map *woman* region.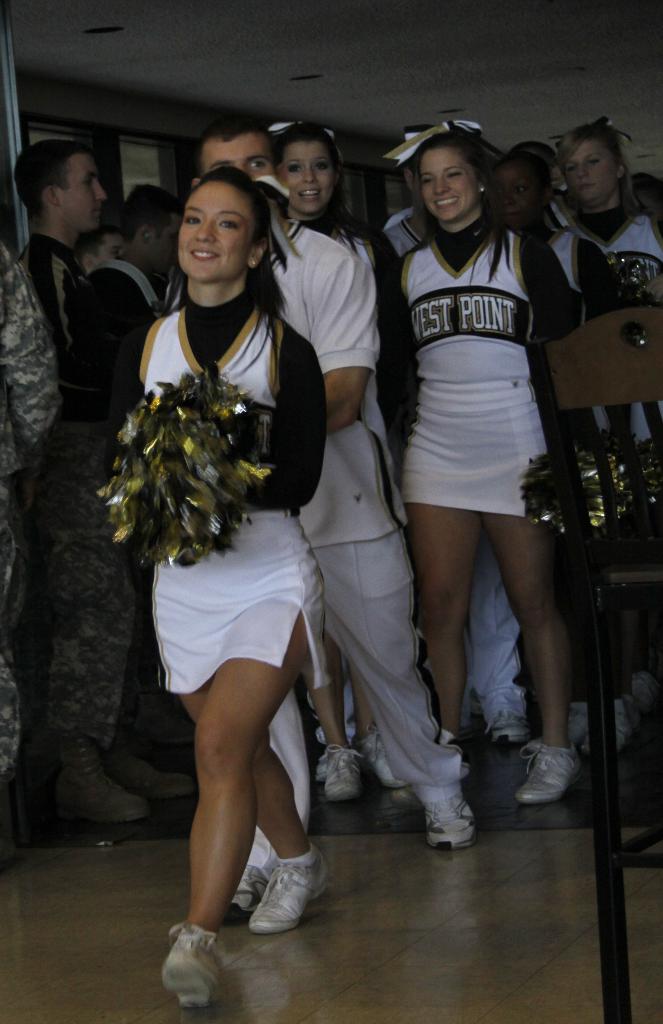
Mapped to <bbox>500, 137, 609, 449</bbox>.
